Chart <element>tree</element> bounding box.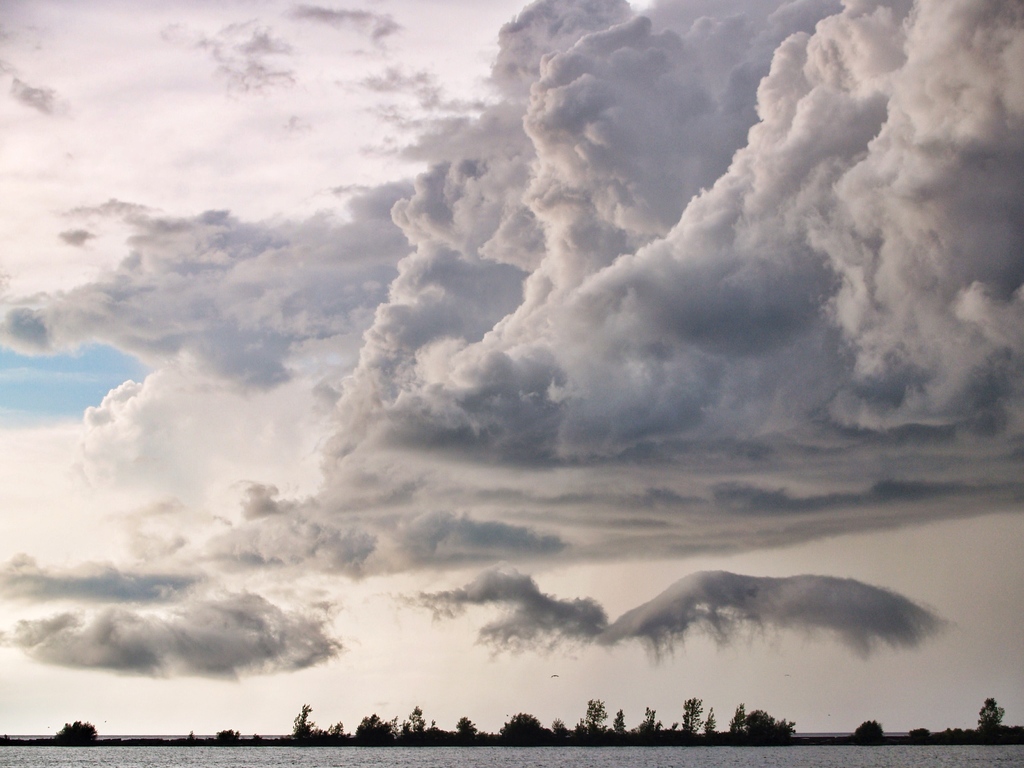
Charted: (x1=860, y1=717, x2=887, y2=737).
